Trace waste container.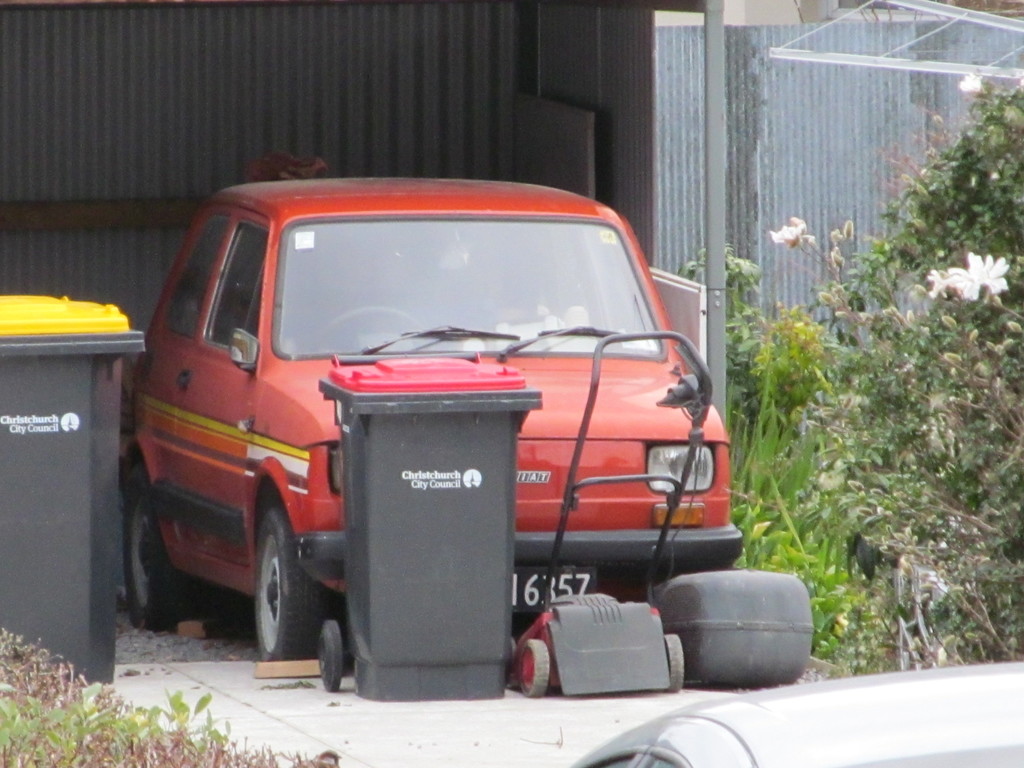
Traced to <bbox>15, 288, 124, 664</bbox>.
